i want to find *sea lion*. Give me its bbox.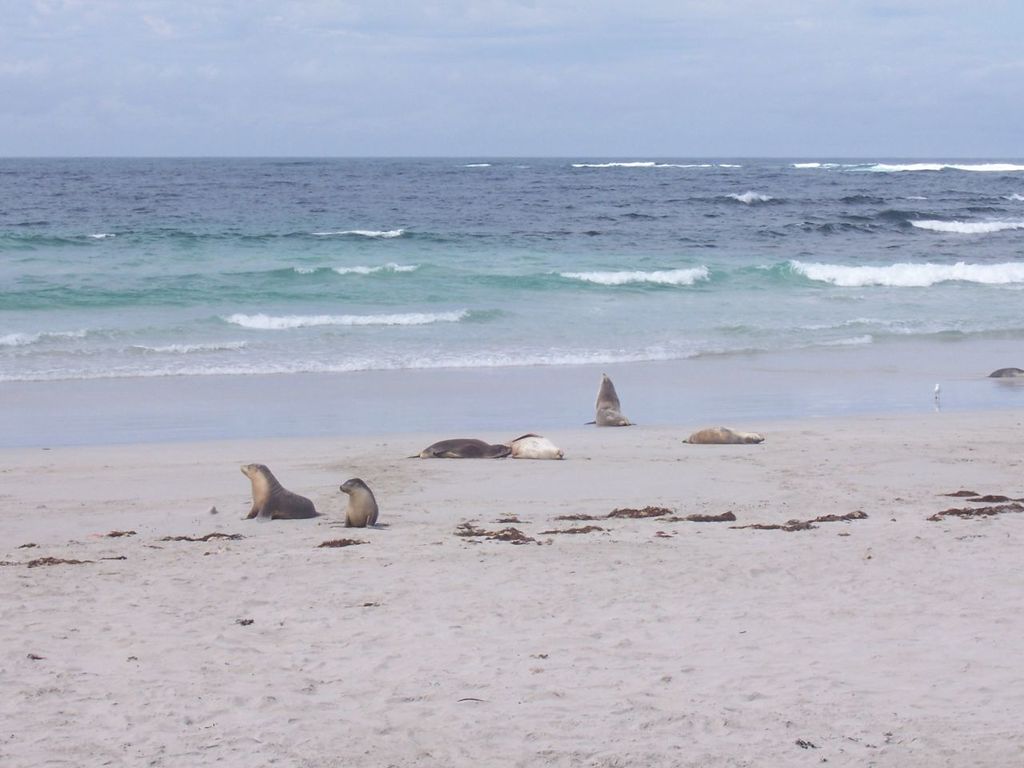
<box>338,478,382,534</box>.
